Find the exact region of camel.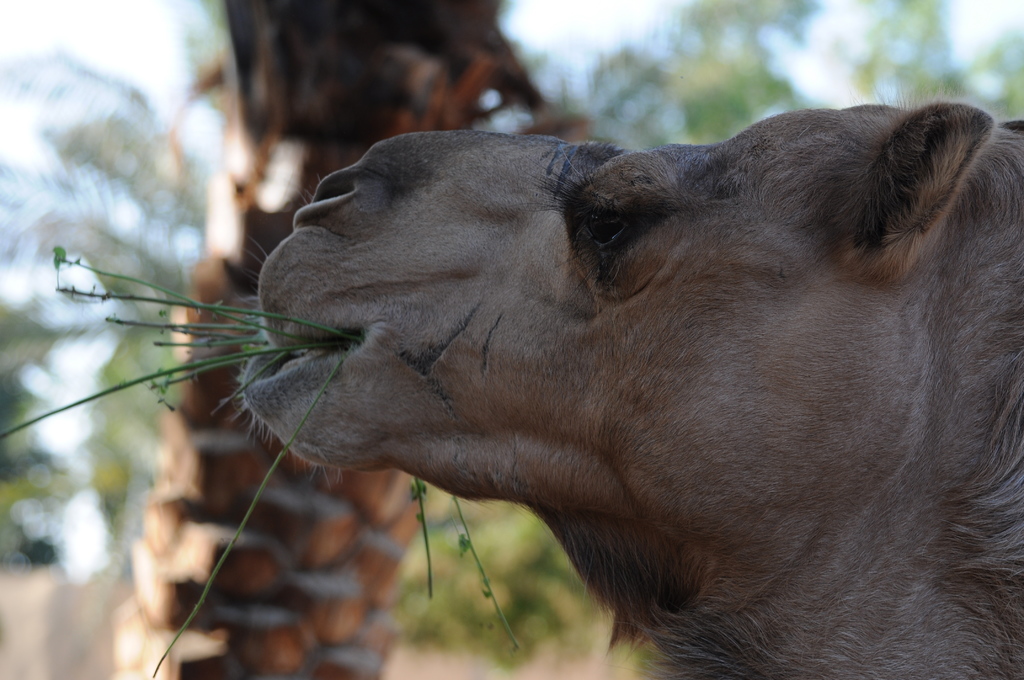
Exact region: [x1=214, y1=83, x2=1023, y2=679].
